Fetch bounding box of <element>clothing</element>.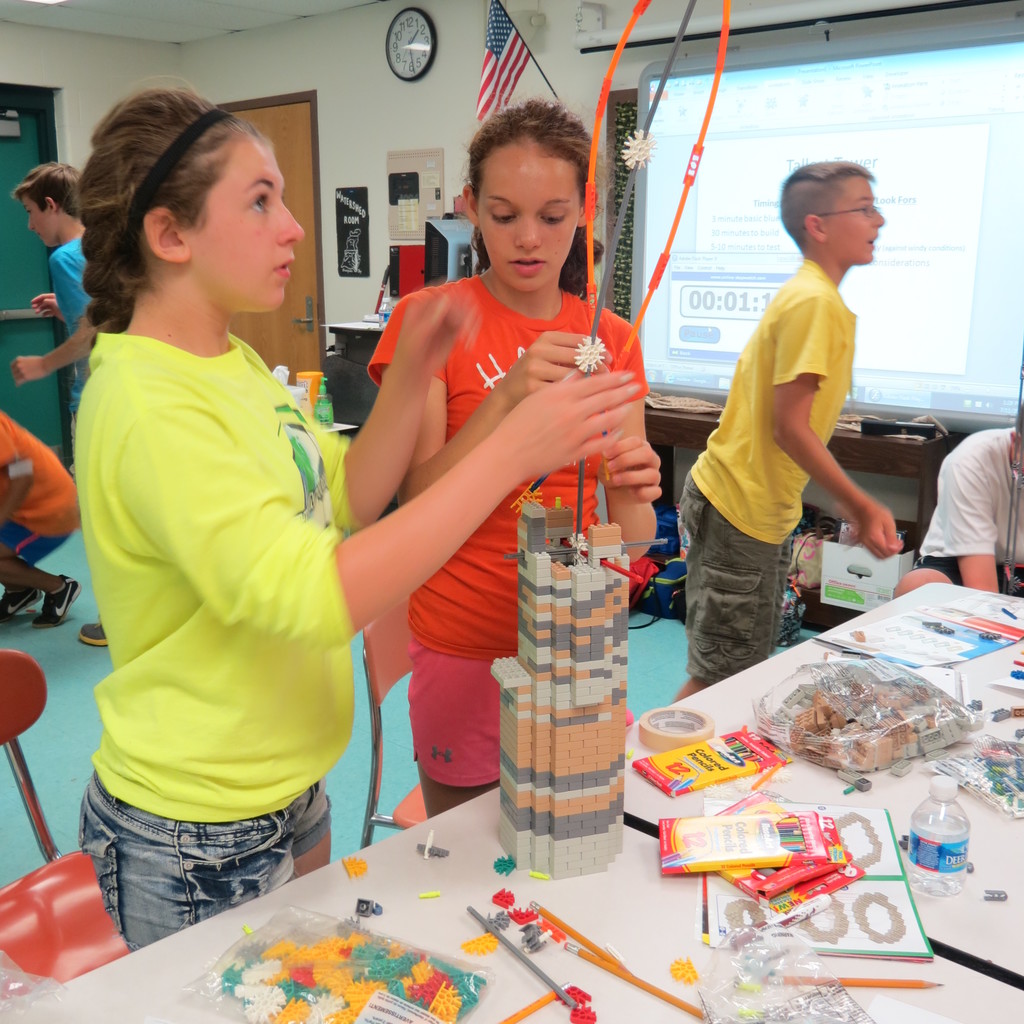
Bbox: BBox(678, 257, 858, 687).
